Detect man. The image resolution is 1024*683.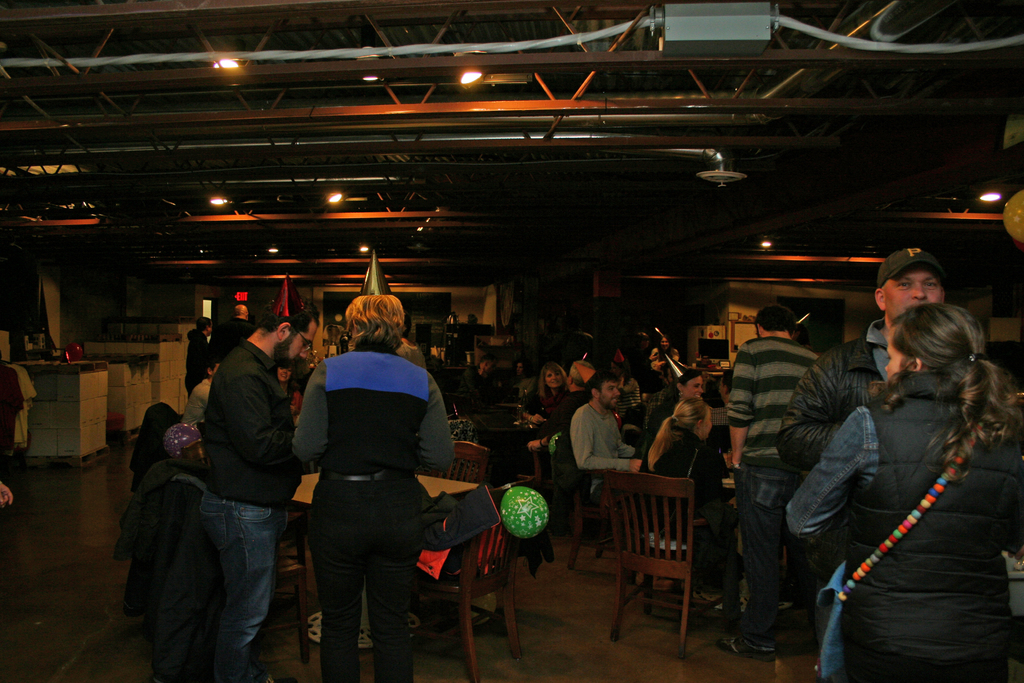
box=[632, 333, 662, 380].
